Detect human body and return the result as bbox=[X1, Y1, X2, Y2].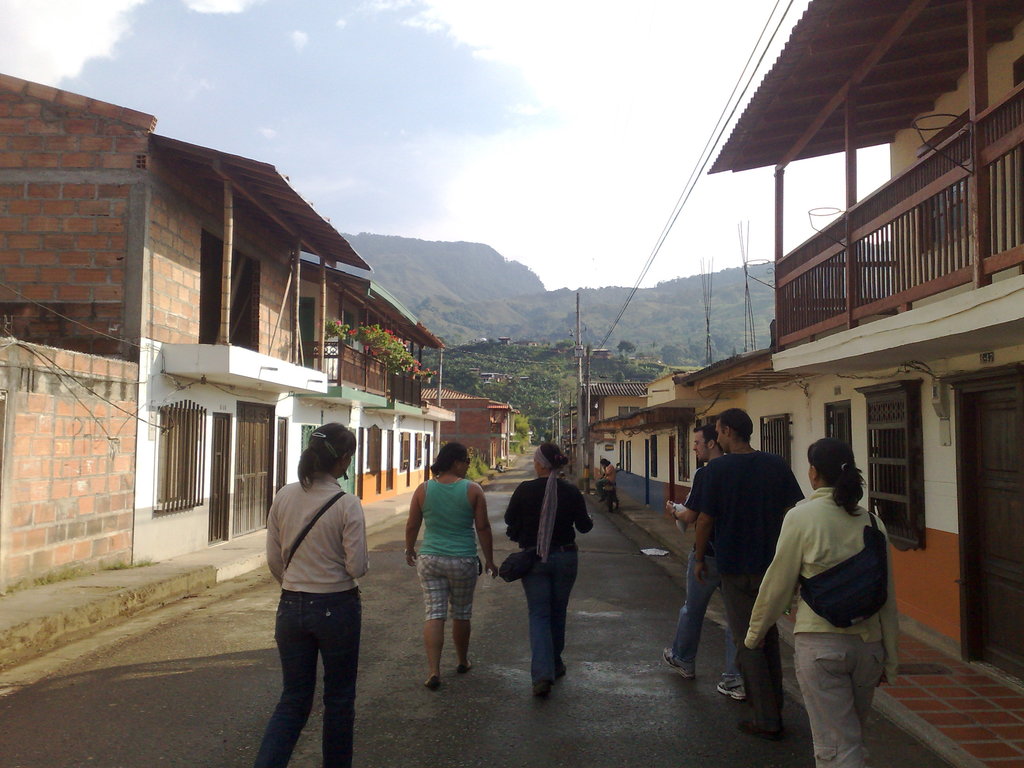
bbox=[692, 450, 805, 735].
